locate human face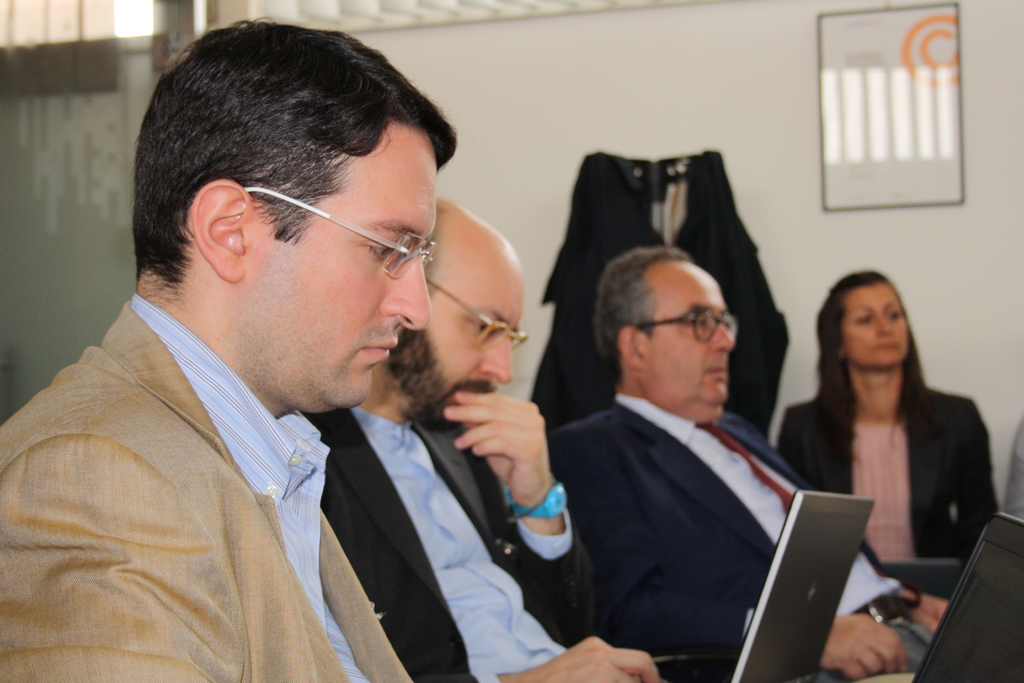
{"x1": 845, "y1": 279, "x2": 911, "y2": 368}
